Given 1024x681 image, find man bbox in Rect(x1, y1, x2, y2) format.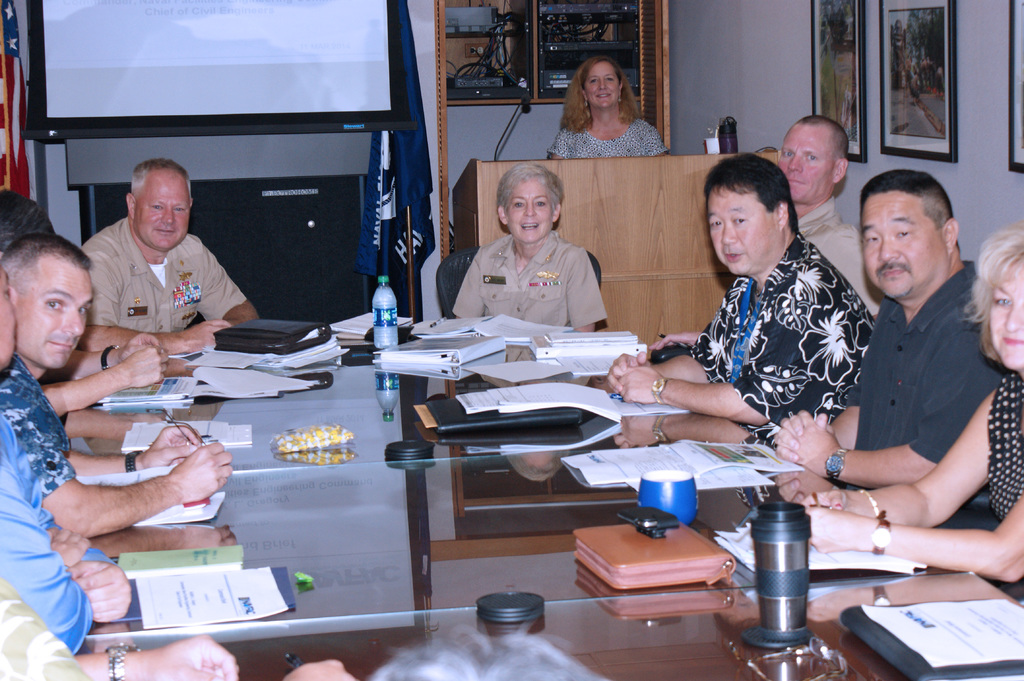
Rect(770, 110, 880, 314).
